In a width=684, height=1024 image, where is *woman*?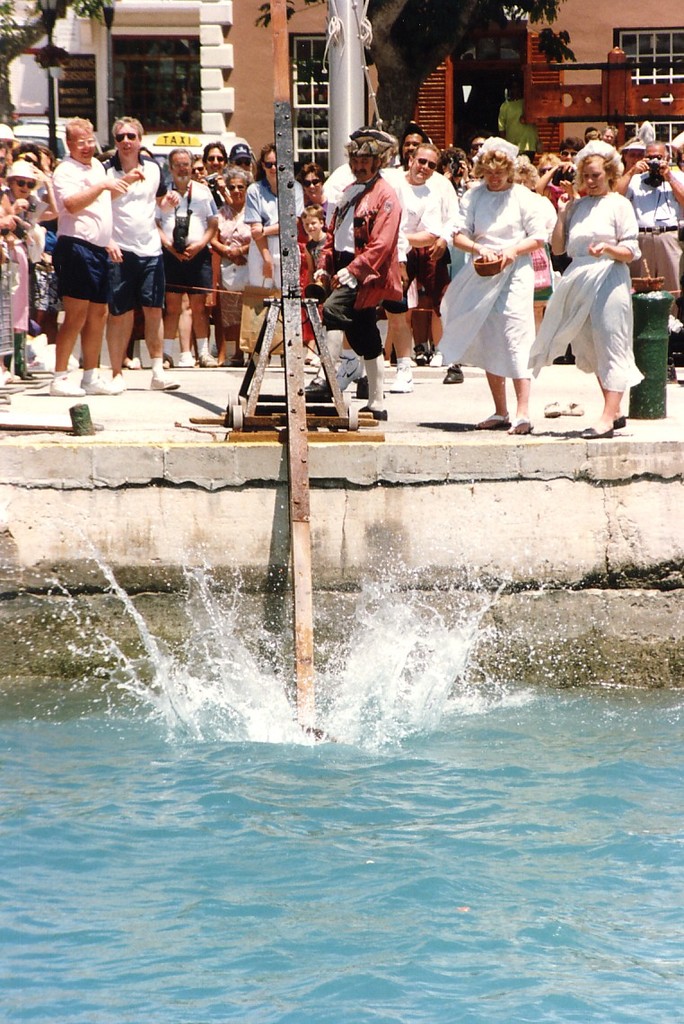
box(547, 142, 644, 433).
